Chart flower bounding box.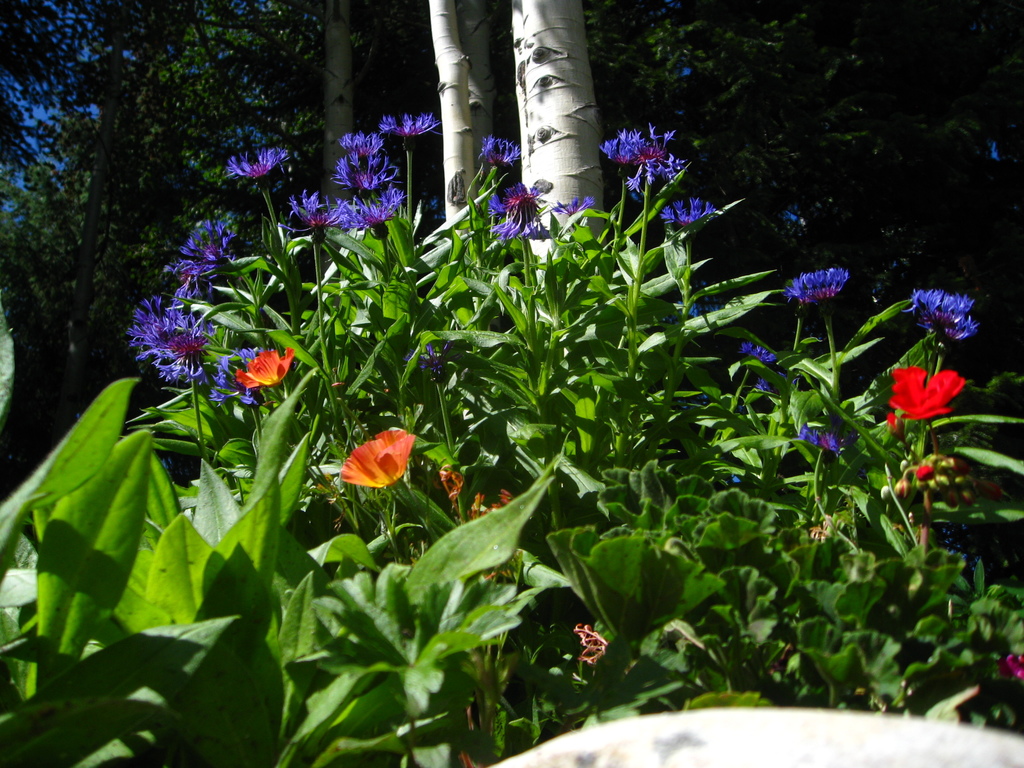
Charted: x1=477 y1=130 x2=523 y2=168.
